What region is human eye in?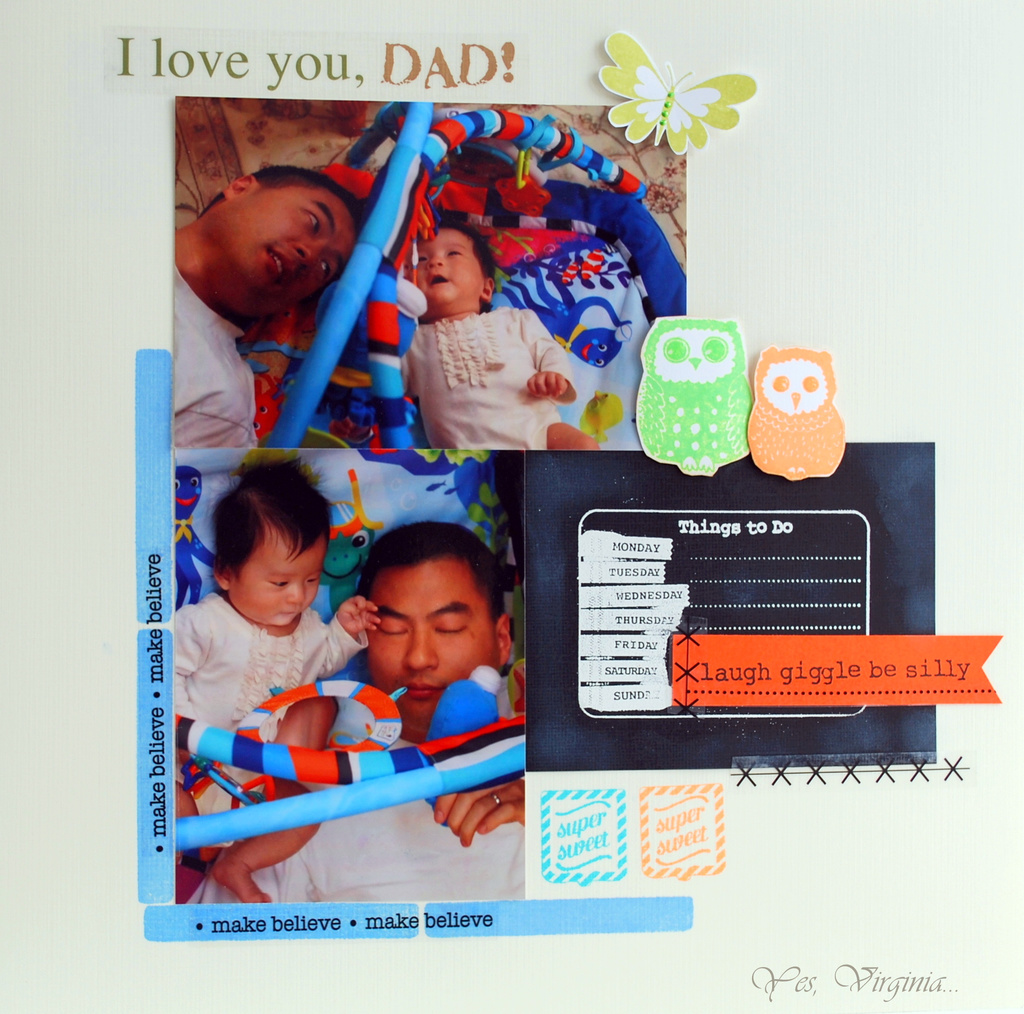
[left=268, top=577, right=292, bottom=591].
